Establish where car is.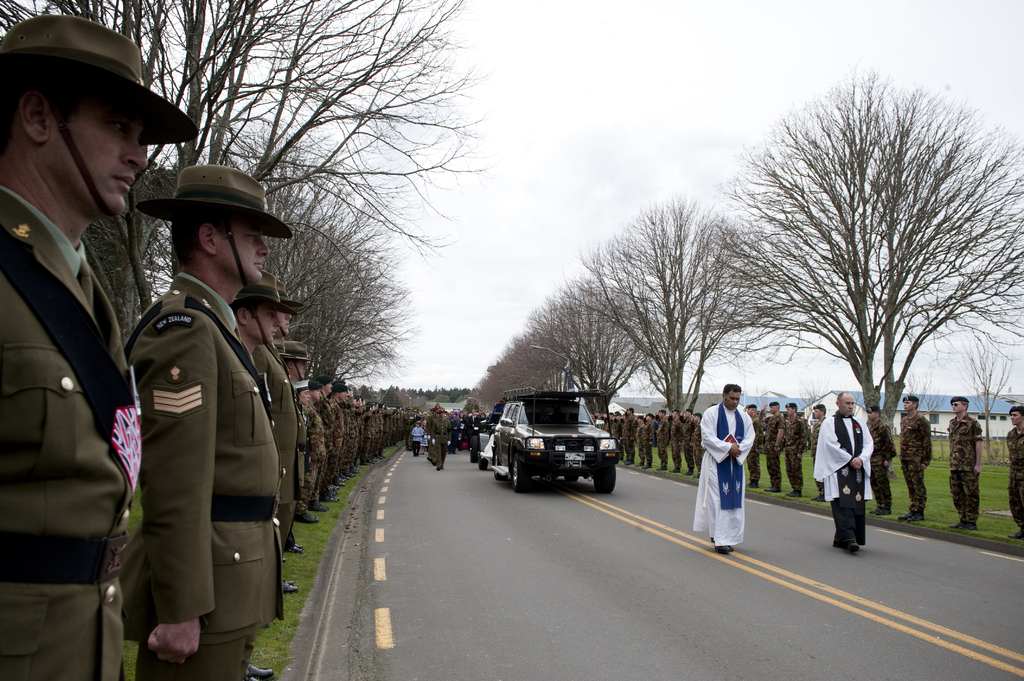
Established at bbox(490, 392, 625, 498).
